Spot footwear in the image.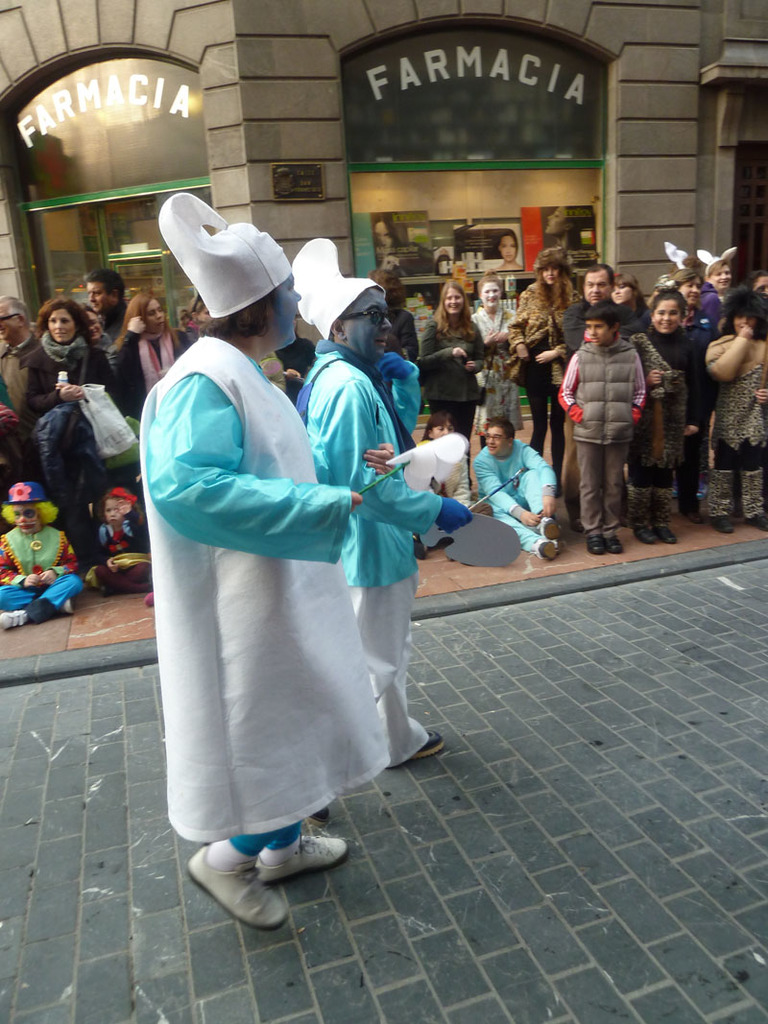
footwear found at left=0, top=607, right=25, bottom=631.
